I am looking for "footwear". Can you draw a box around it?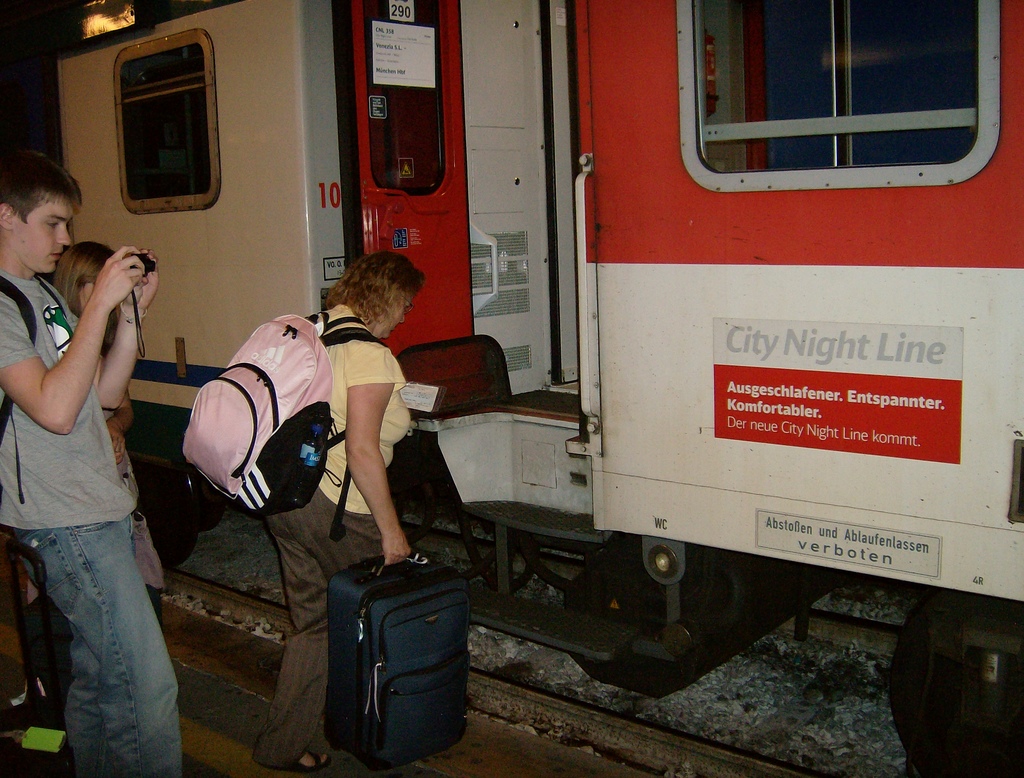
Sure, the bounding box is bbox=[288, 745, 333, 774].
